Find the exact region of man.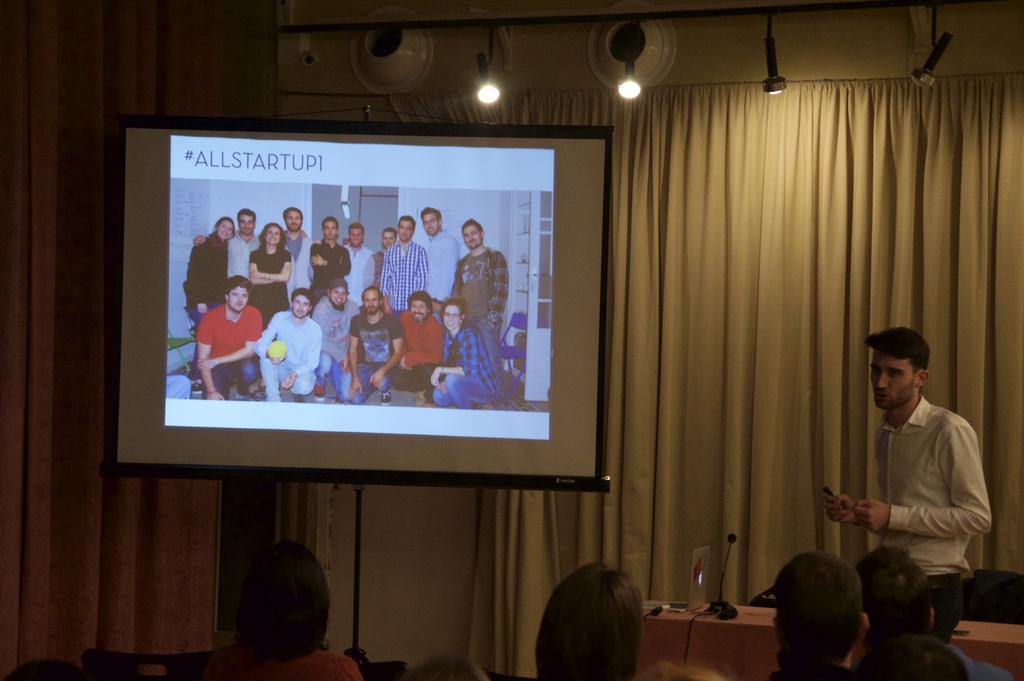
Exact region: bbox(447, 215, 510, 352).
